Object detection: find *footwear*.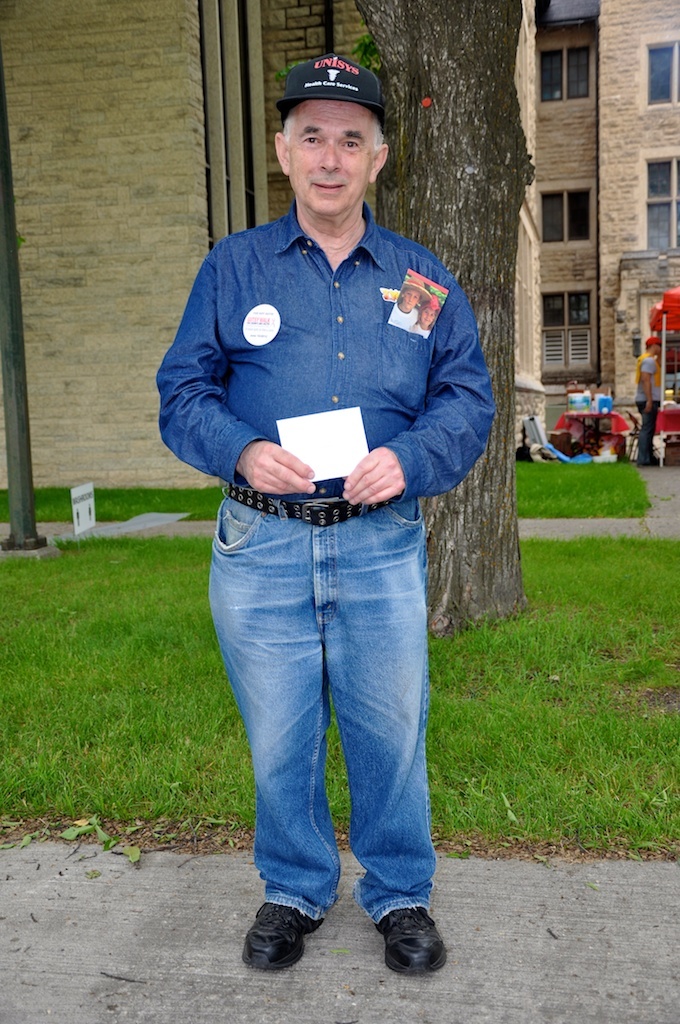
<box>371,909,455,972</box>.
